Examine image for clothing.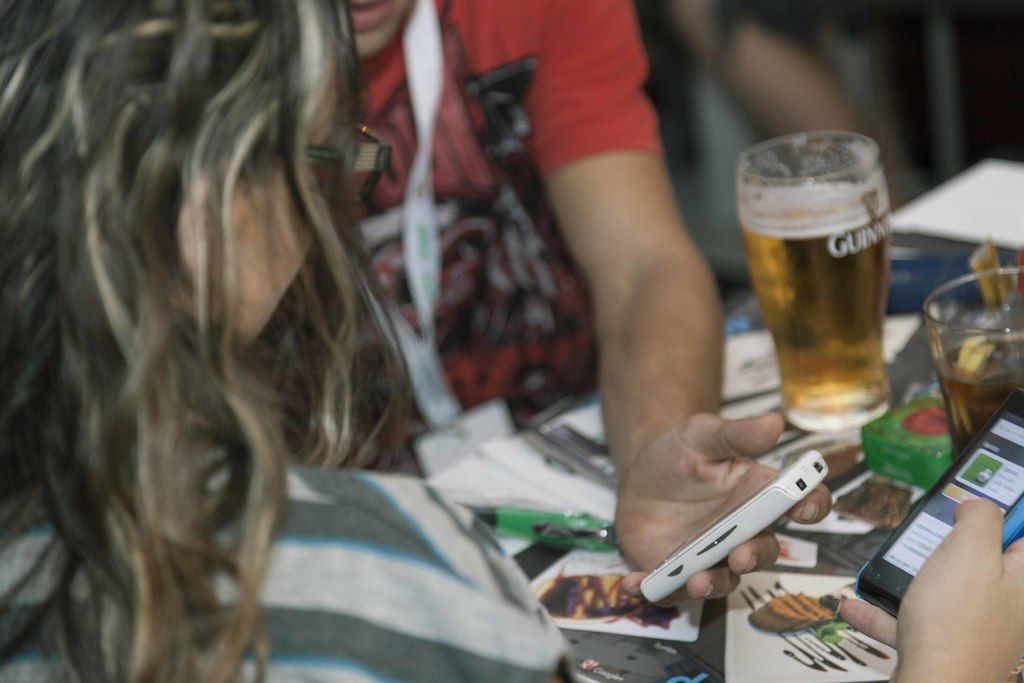
Examination result: 668:0:930:294.
